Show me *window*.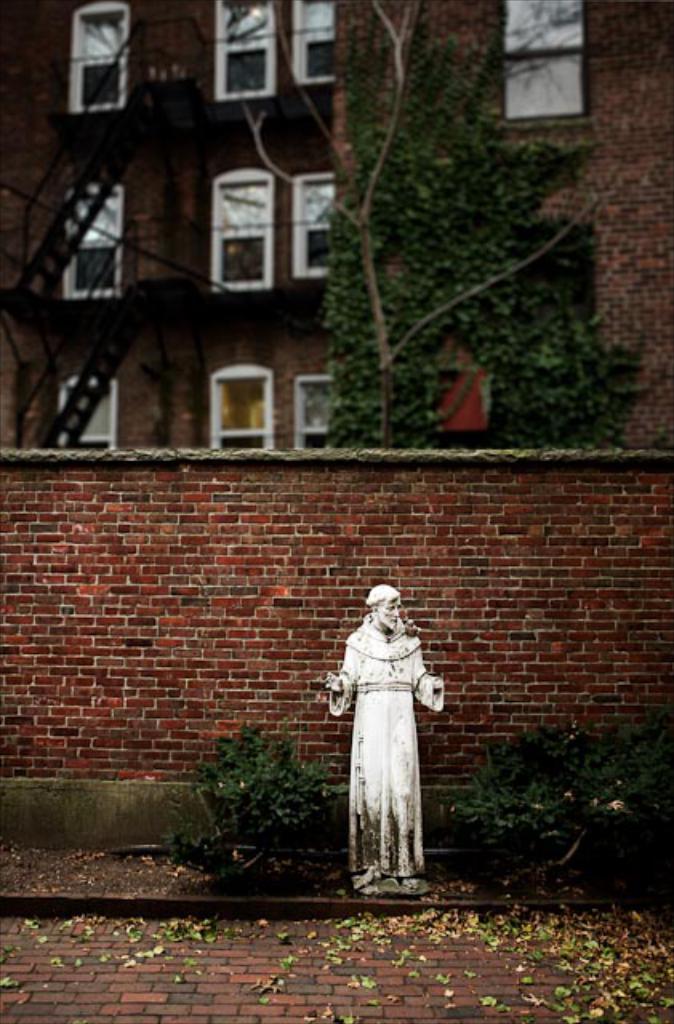
*window* is here: bbox=[295, 376, 333, 446].
